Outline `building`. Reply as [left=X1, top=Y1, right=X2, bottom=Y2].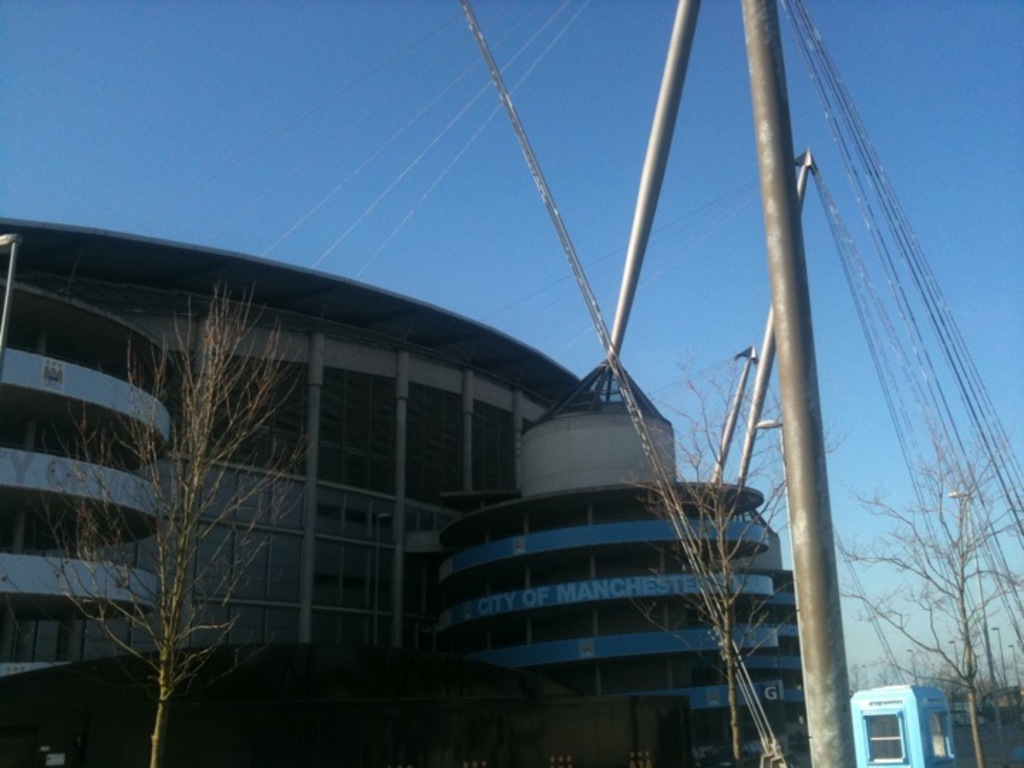
[left=0, top=216, right=808, bottom=767].
